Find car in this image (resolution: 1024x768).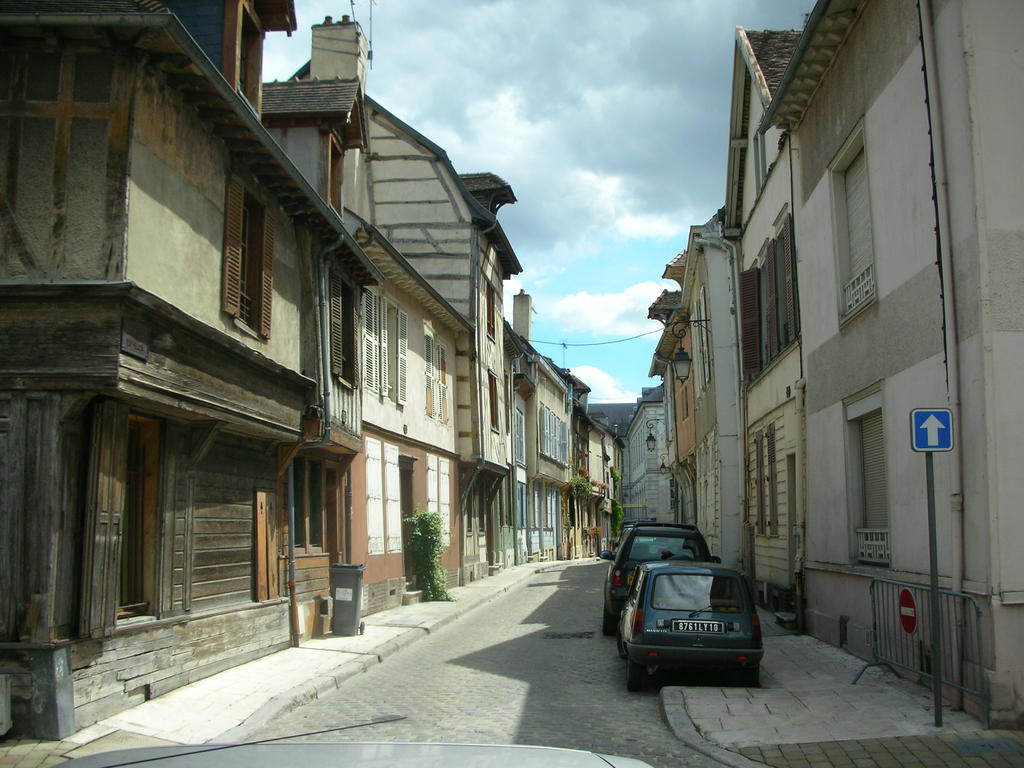
Rect(47, 712, 664, 767).
